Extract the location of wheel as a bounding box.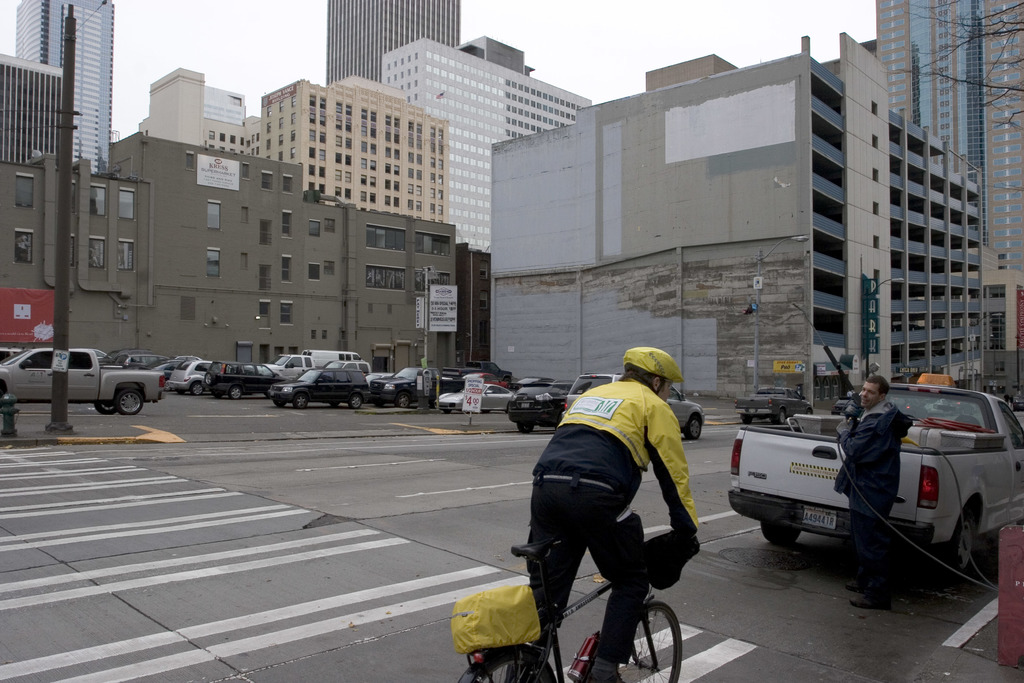
(378,399,384,408).
